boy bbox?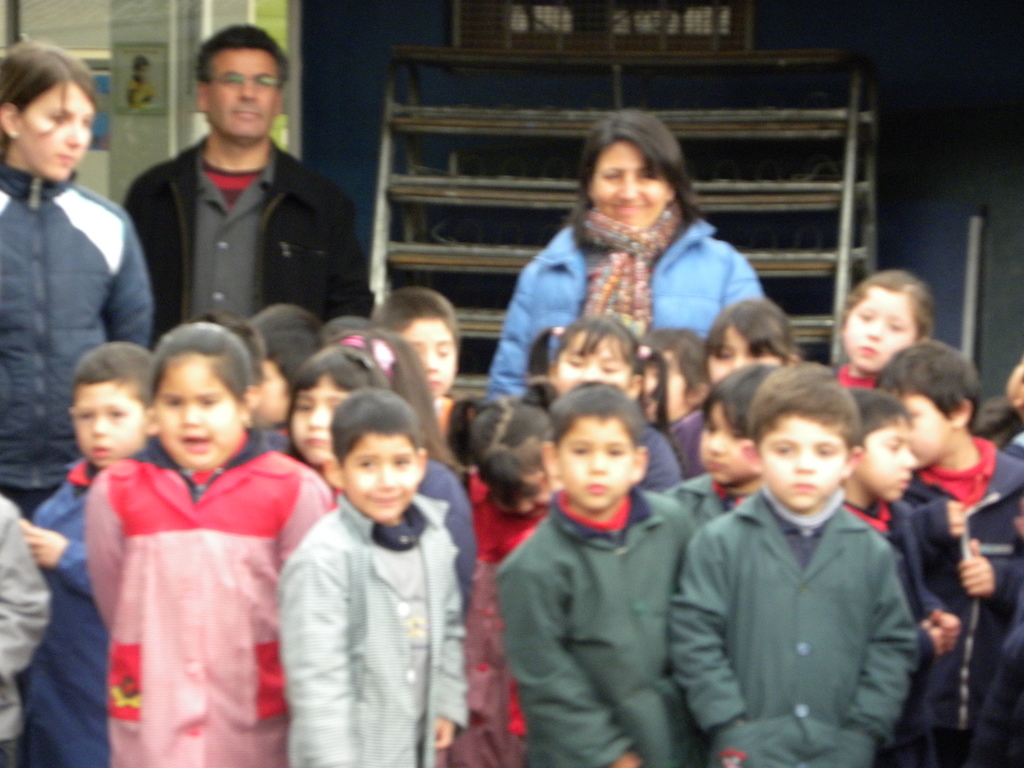
box(18, 341, 154, 767)
